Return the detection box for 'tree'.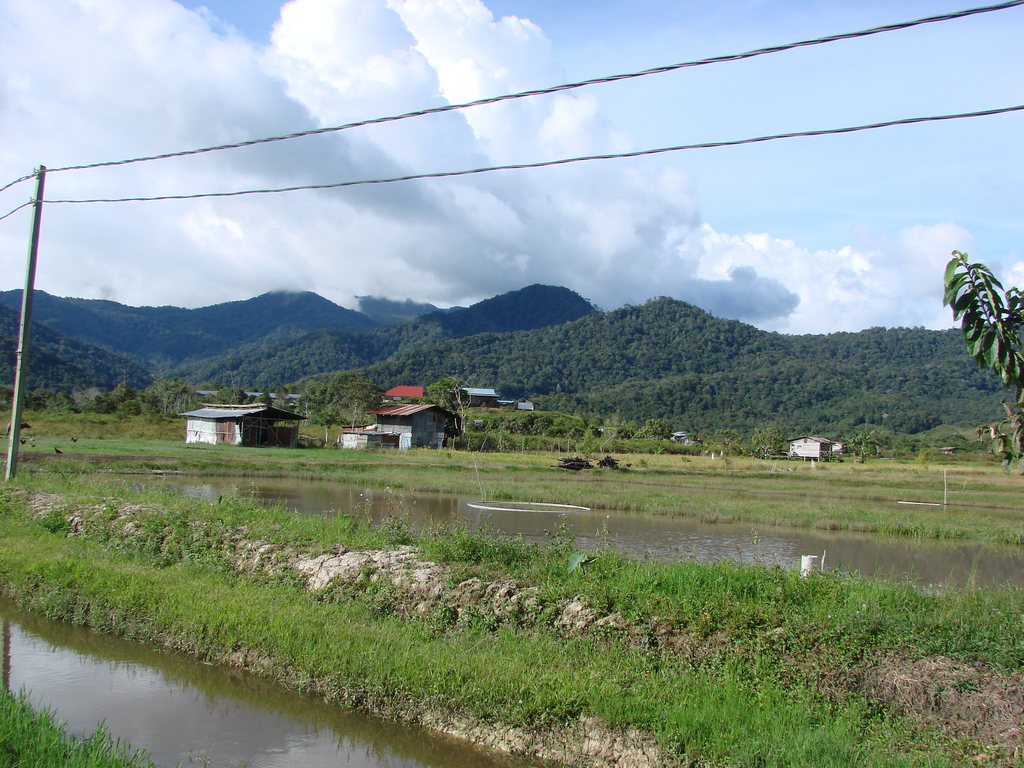
{"x1": 706, "y1": 432, "x2": 742, "y2": 459}.
